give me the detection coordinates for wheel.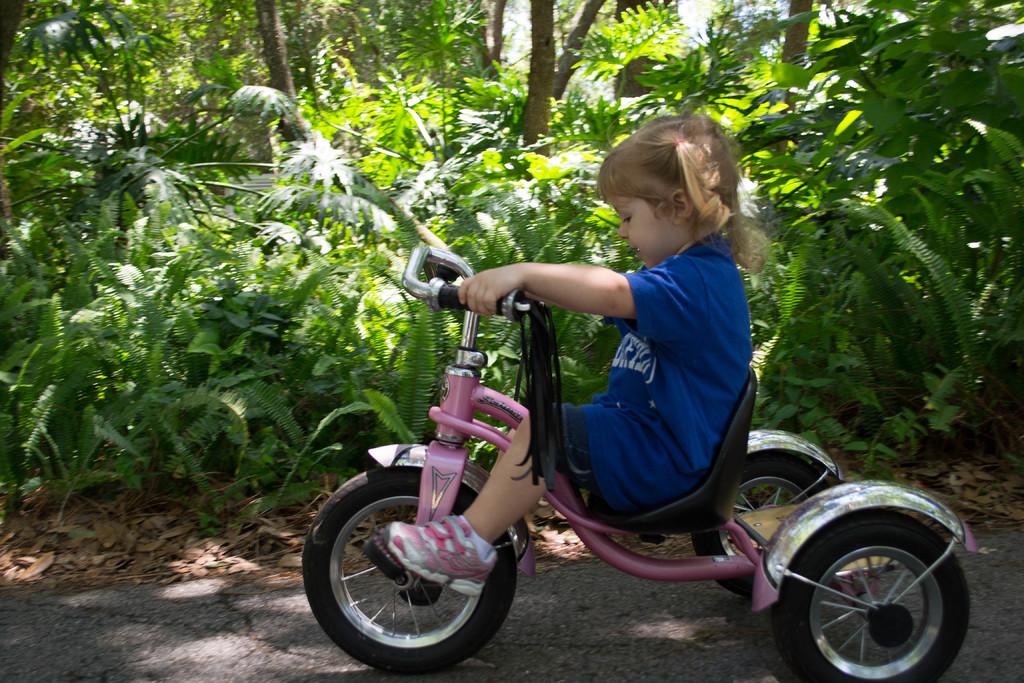
x1=774, y1=505, x2=971, y2=682.
